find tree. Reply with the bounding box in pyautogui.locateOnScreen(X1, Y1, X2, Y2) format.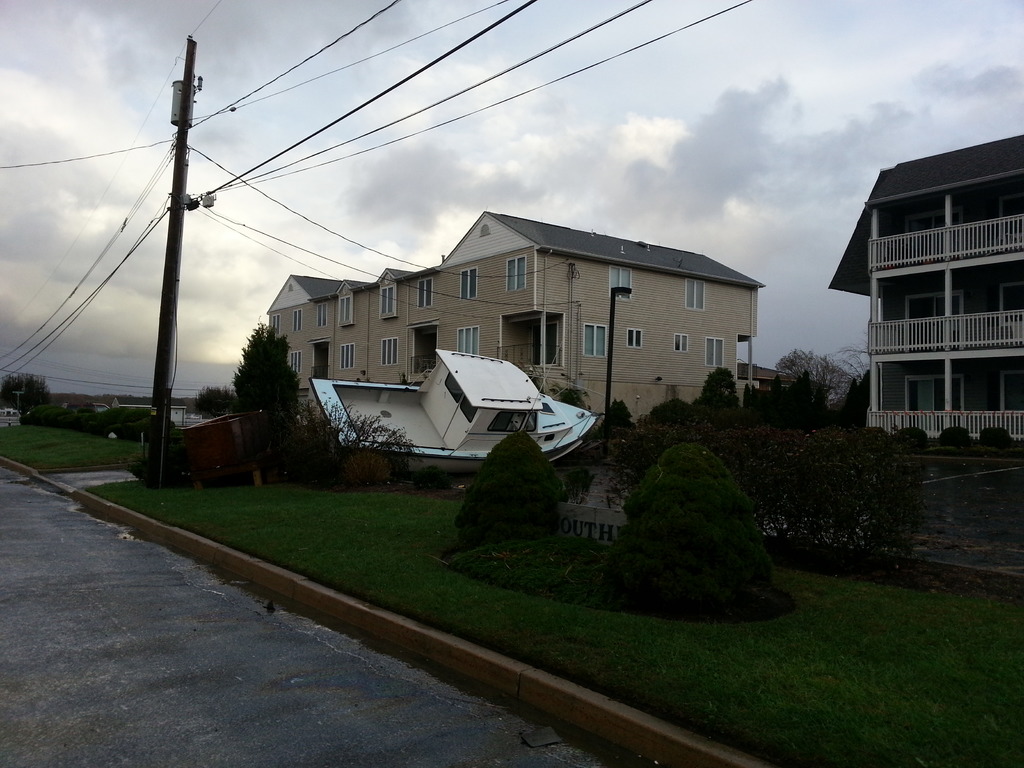
pyautogui.locateOnScreen(772, 346, 856, 407).
